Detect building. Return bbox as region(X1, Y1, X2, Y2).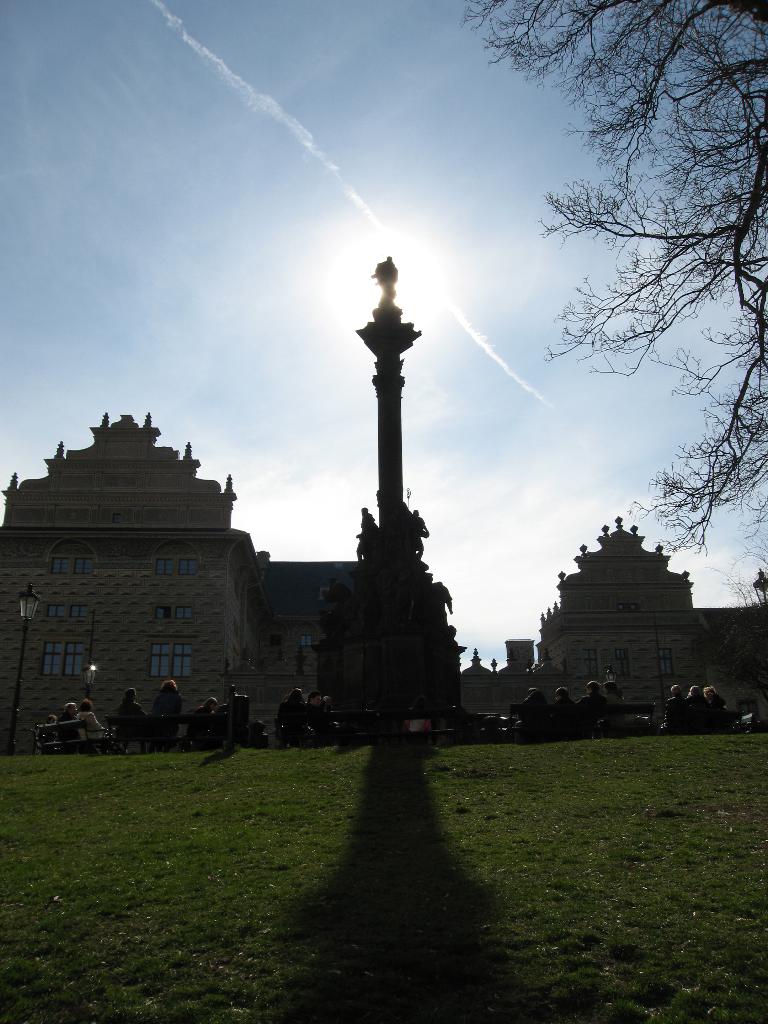
region(466, 512, 767, 710).
